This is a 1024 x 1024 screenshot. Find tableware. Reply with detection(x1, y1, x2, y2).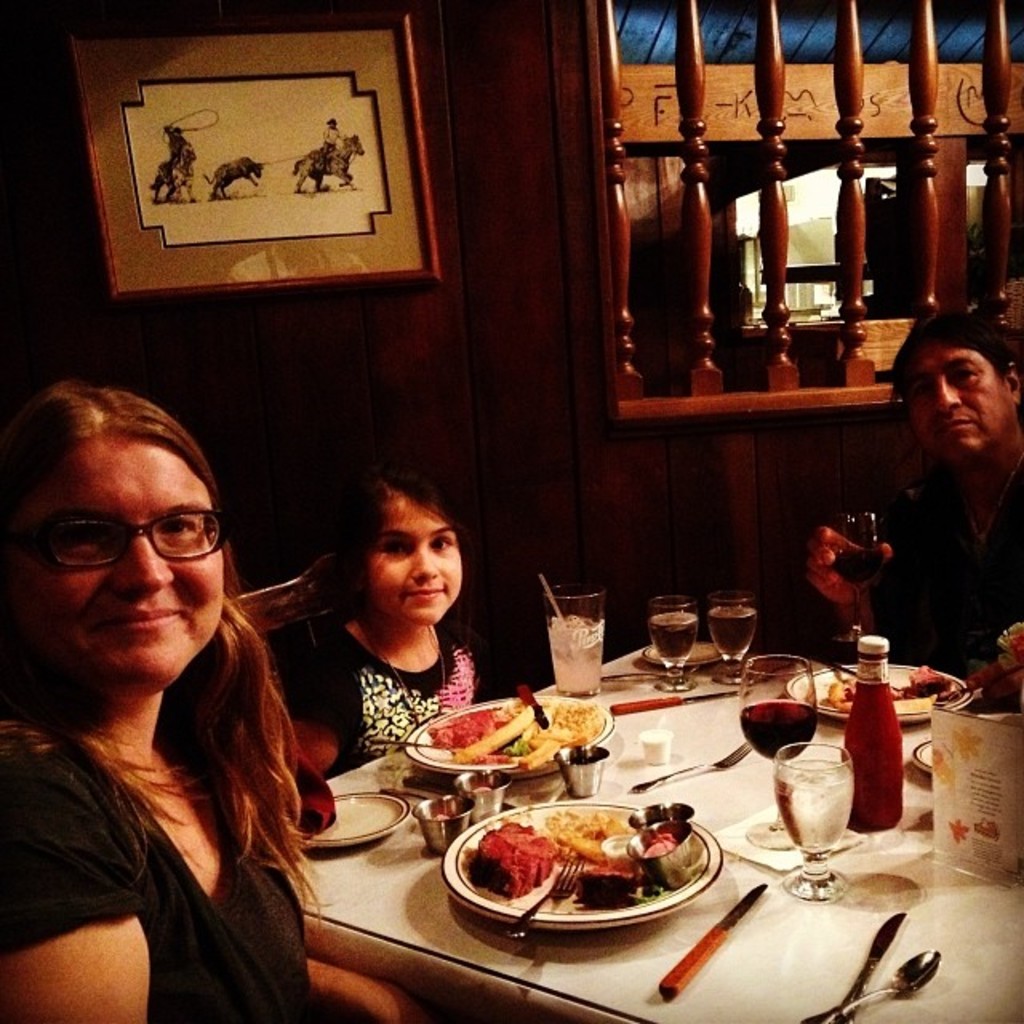
detection(779, 744, 850, 899).
